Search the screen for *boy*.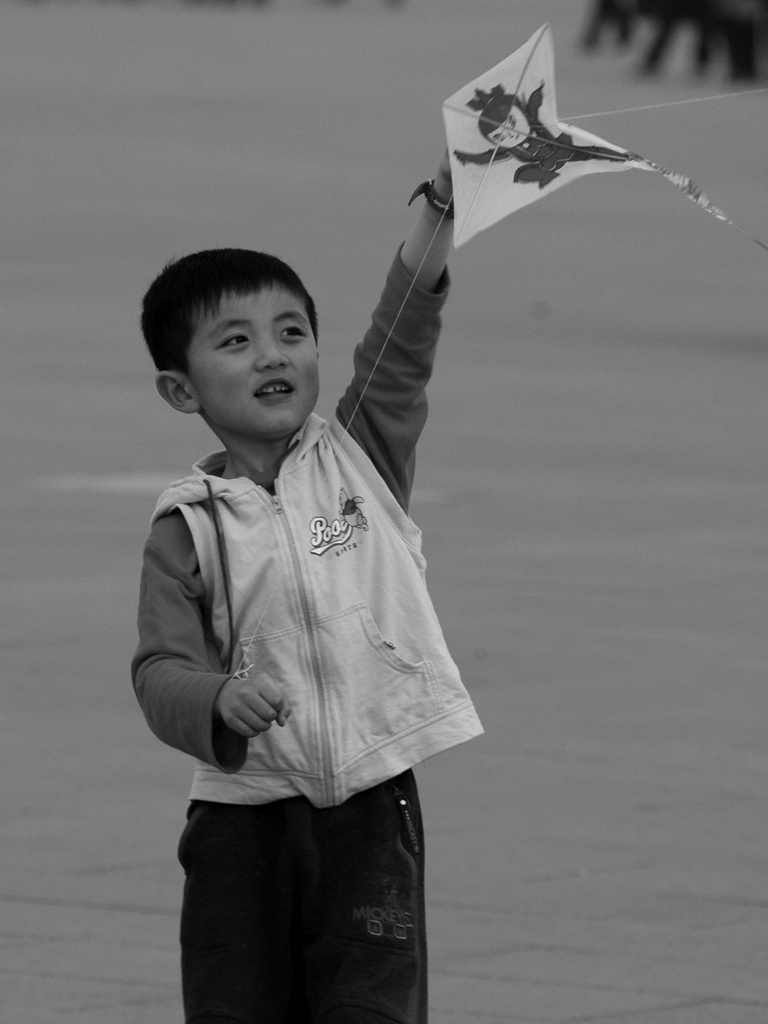
Found at 114, 122, 485, 1023.
